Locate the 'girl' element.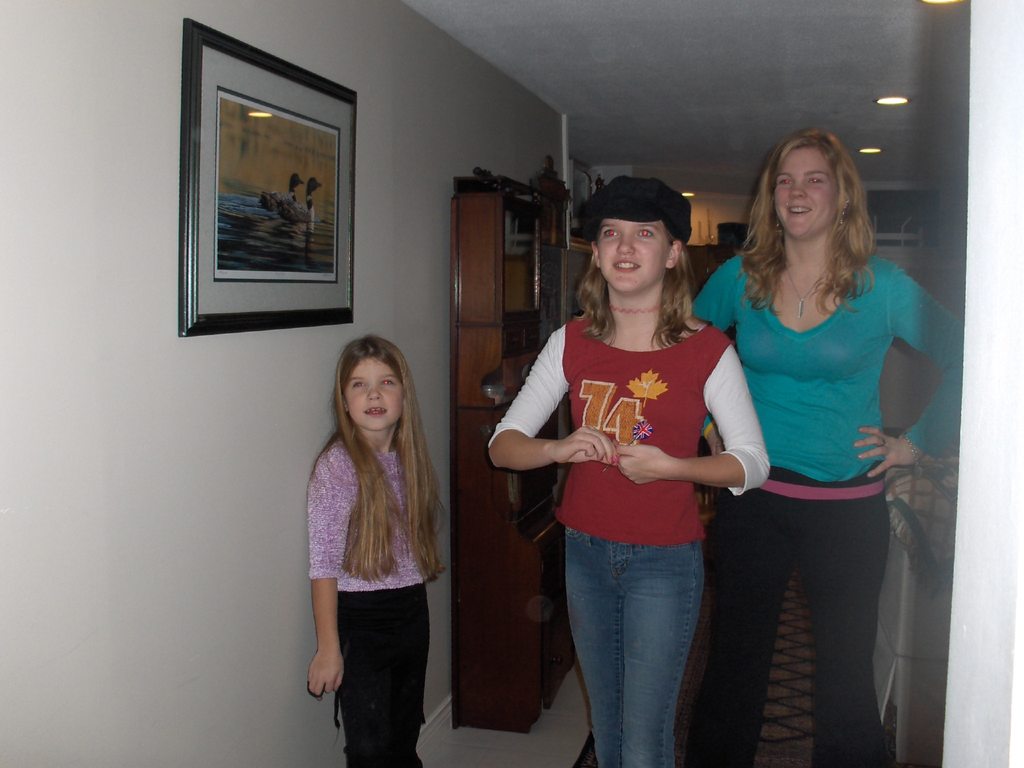
Element bbox: box(306, 337, 447, 767).
